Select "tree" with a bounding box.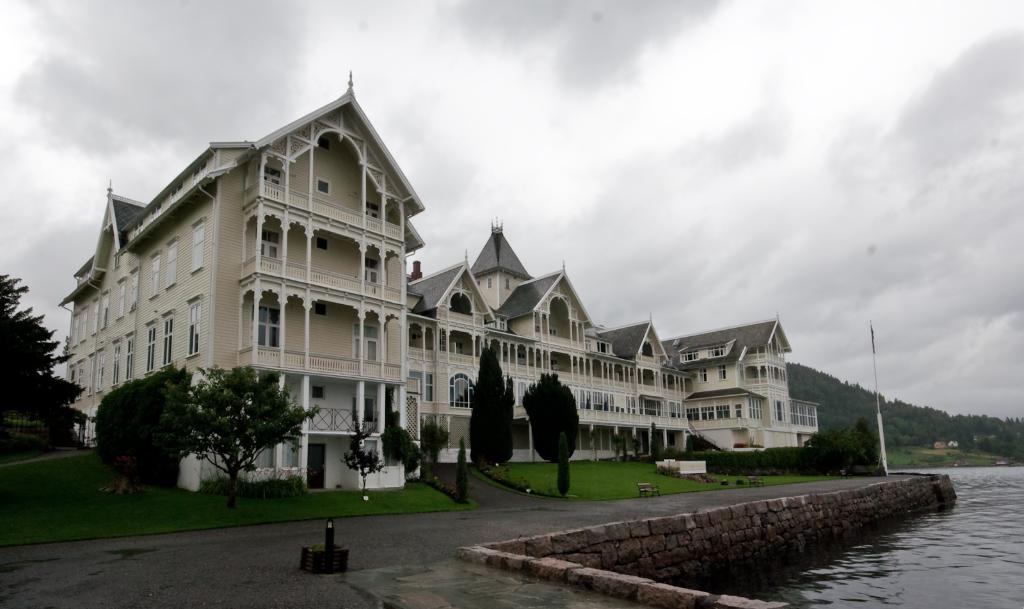
<box>451,435,472,508</box>.
